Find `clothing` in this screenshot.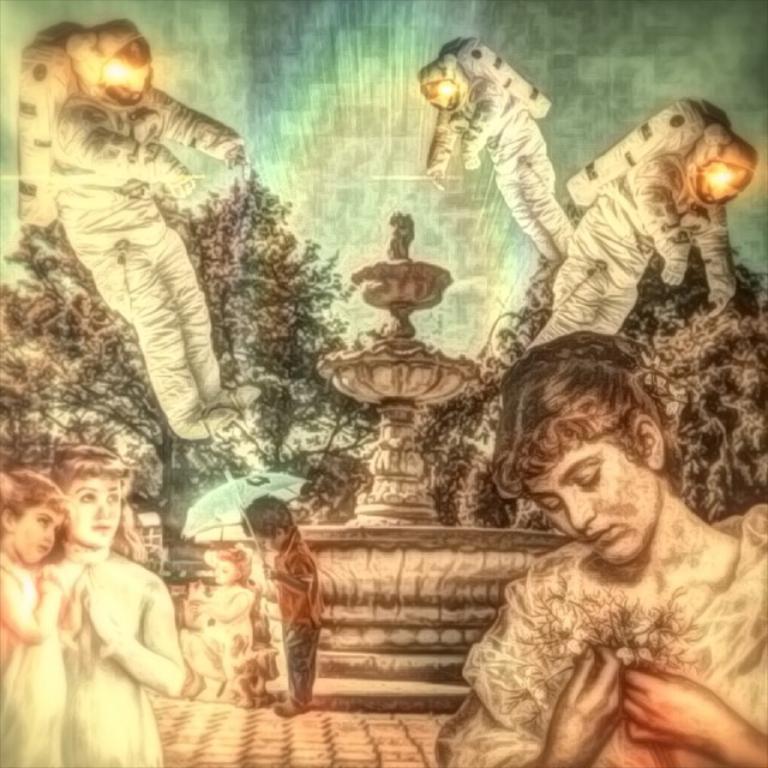
The bounding box for `clothing` is Rect(433, 540, 767, 767).
